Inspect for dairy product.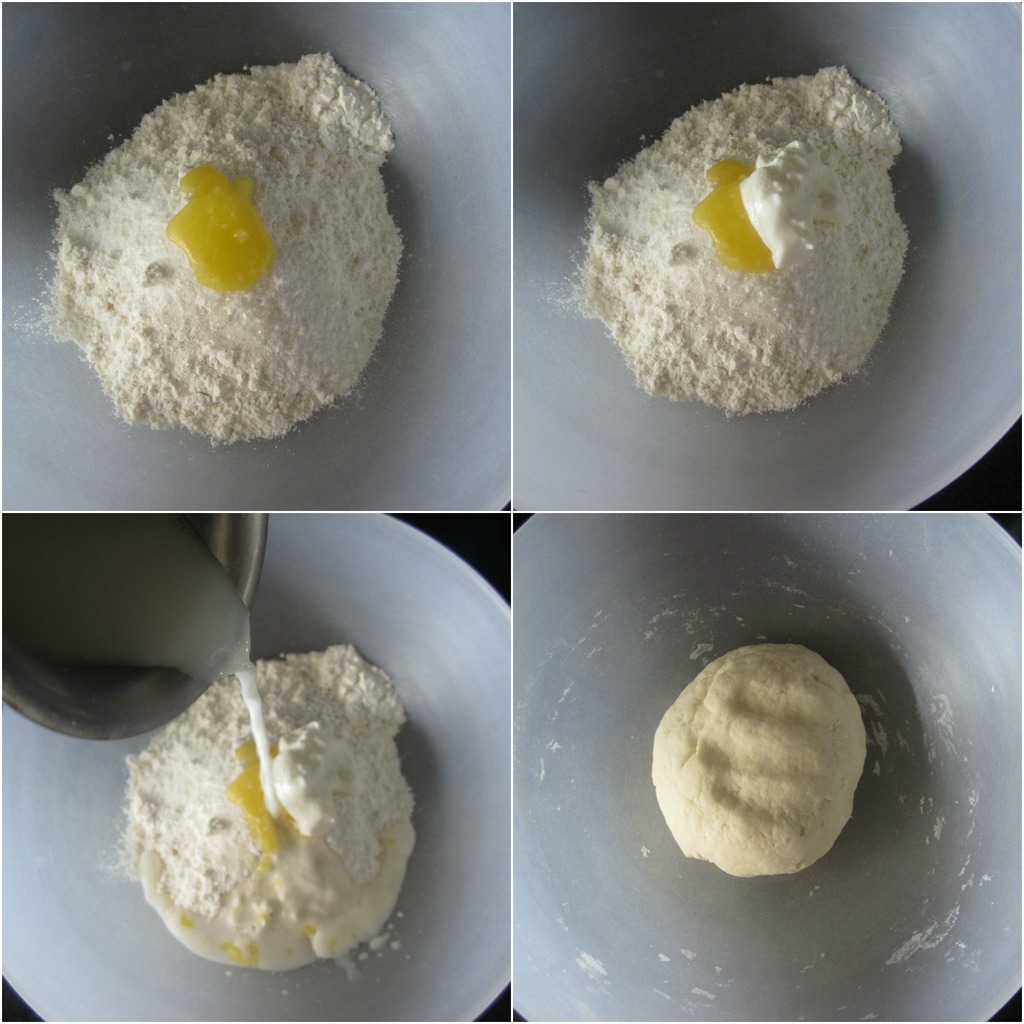
Inspection: crop(143, 808, 420, 975).
